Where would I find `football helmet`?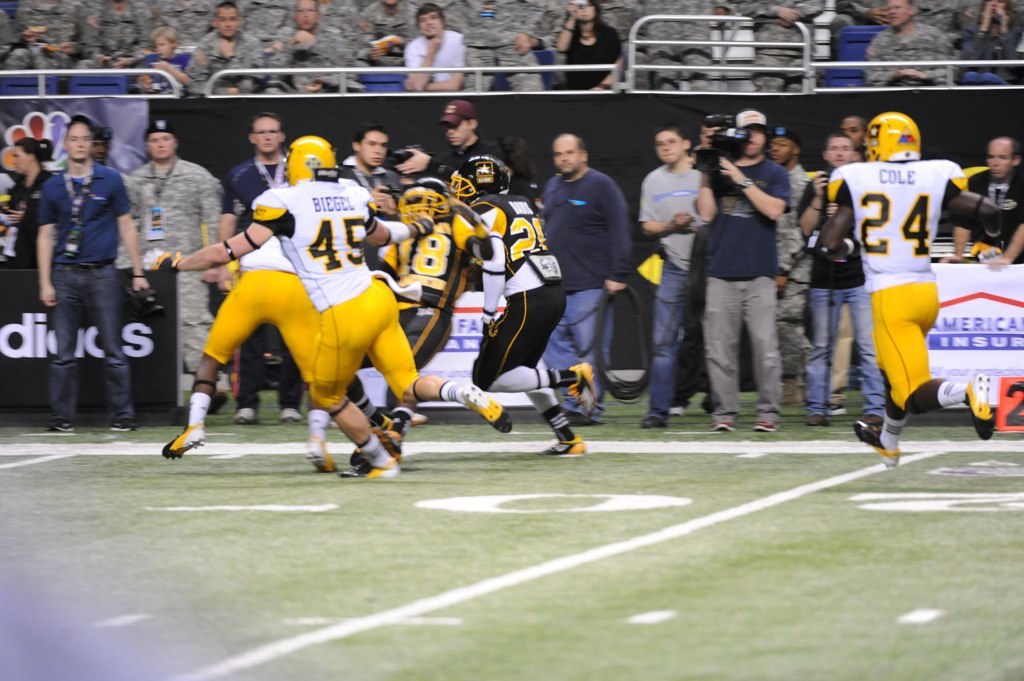
At select_region(396, 181, 457, 229).
